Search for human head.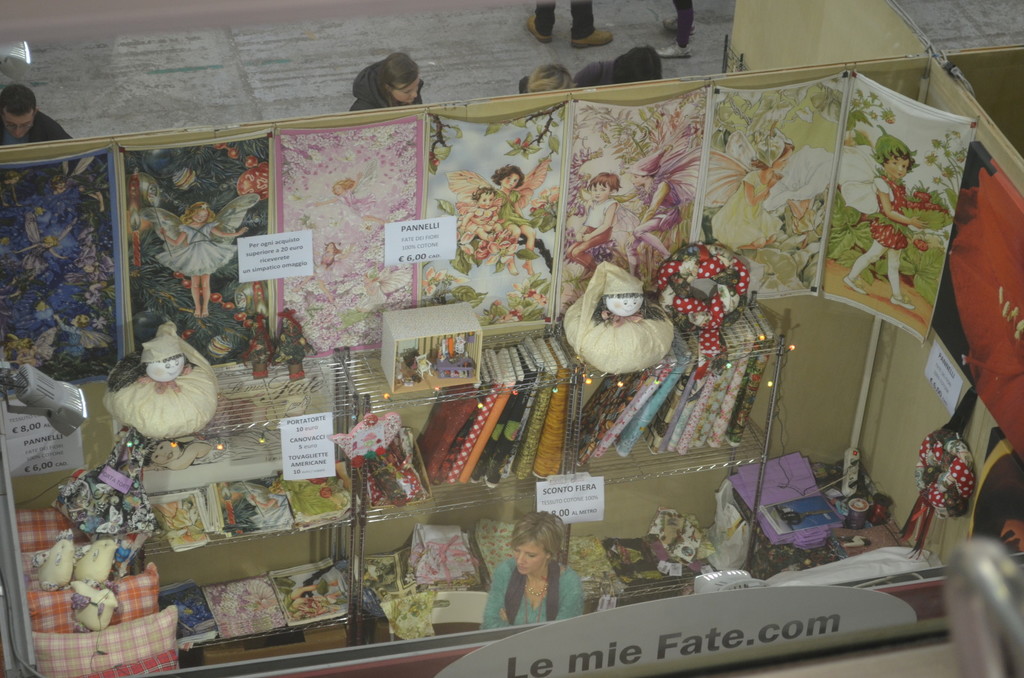
Found at [147, 337, 188, 387].
